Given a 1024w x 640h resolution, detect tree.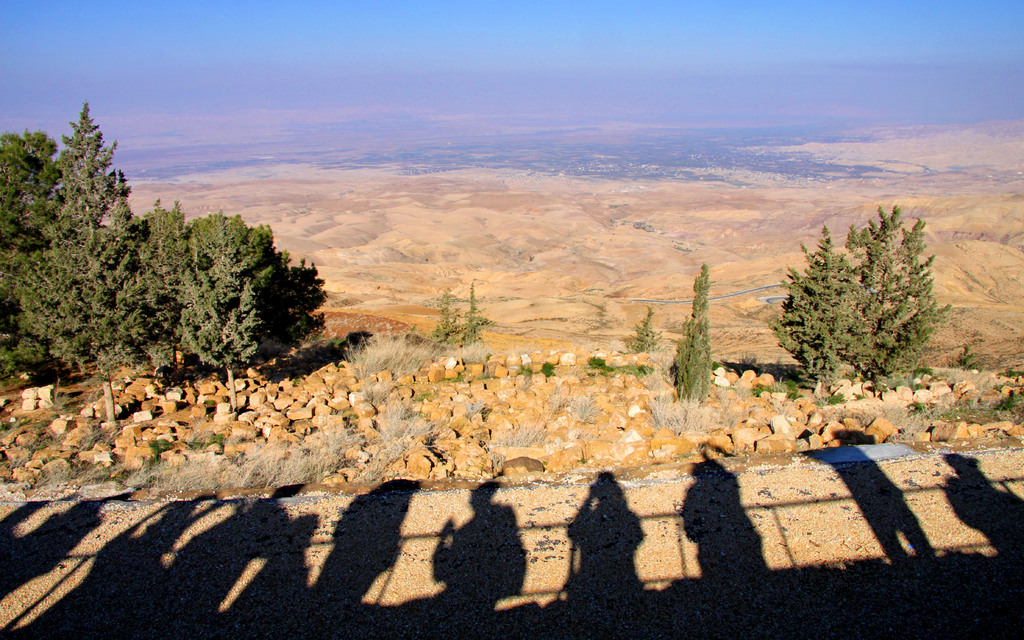
[x1=770, y1=225, x2=863, y2=392].
